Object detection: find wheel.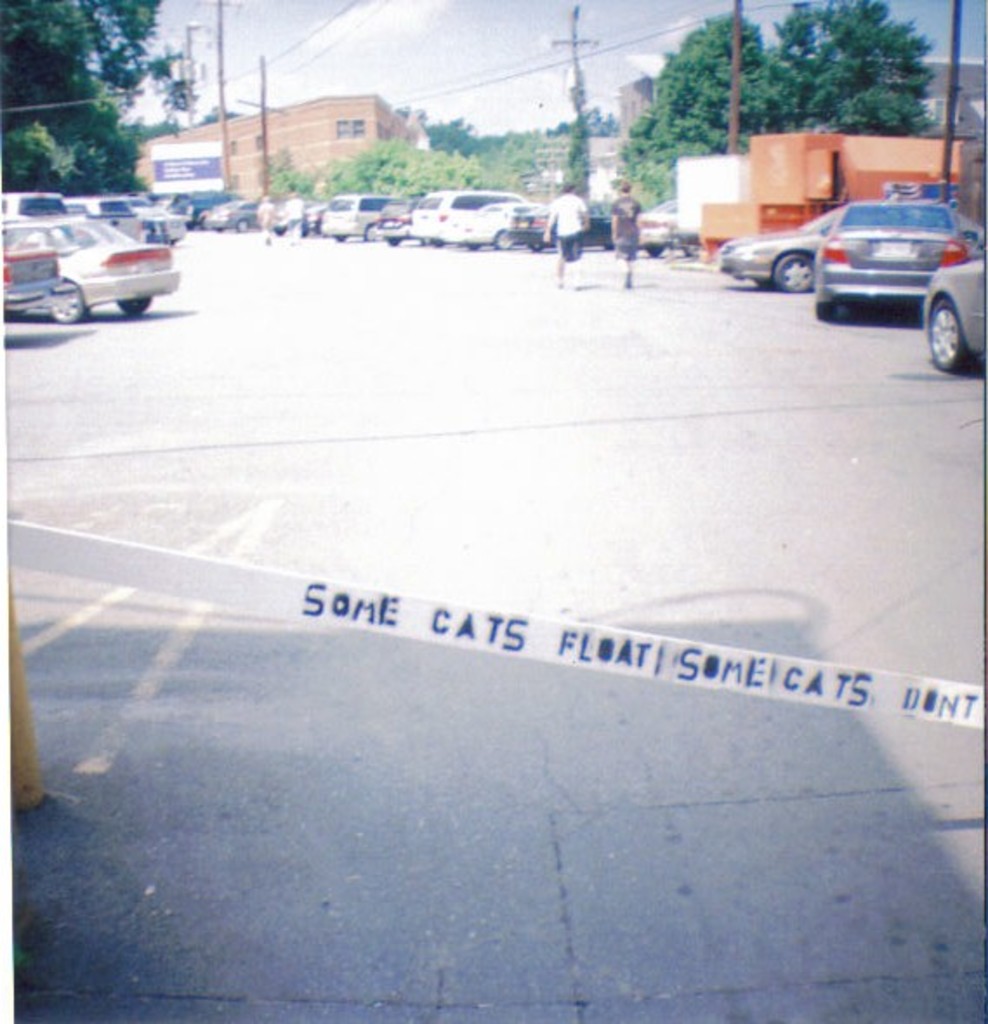
{"left": 234, "top": 219, "right": 254, "bottom": 234}.
